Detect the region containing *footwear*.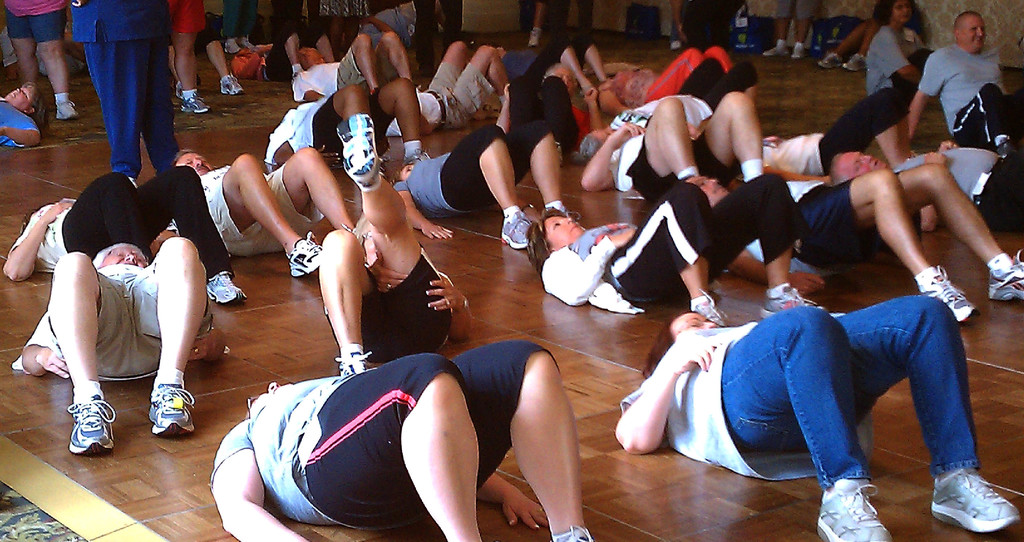
box=[698, 297, 726, 326].
